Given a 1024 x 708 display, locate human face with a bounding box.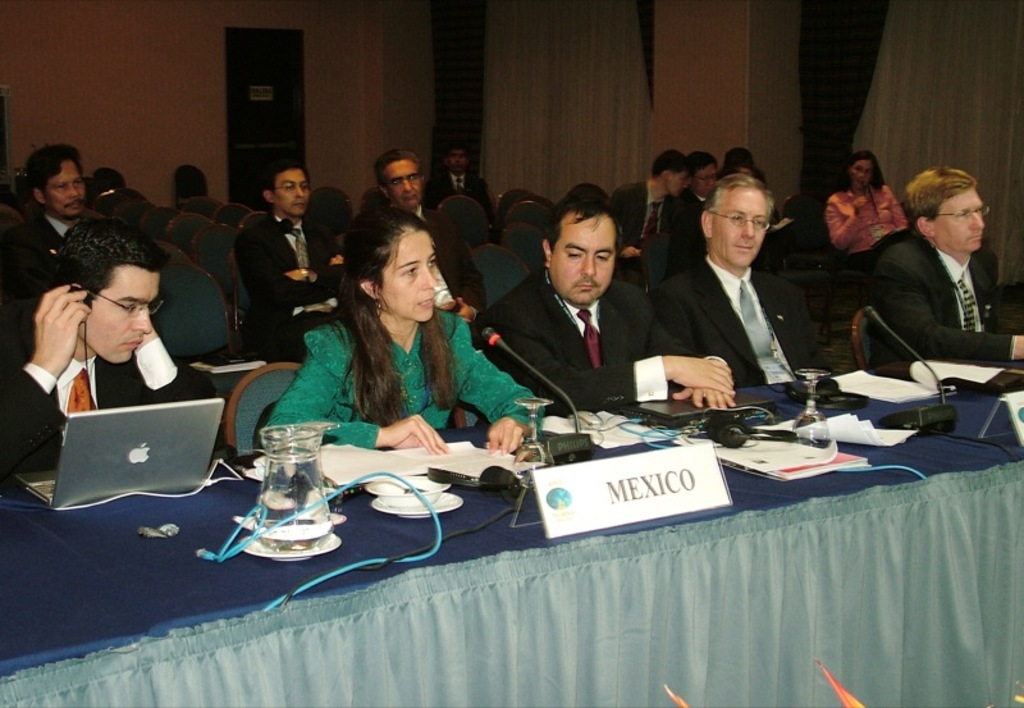
Located: locate(385, 161, 421, 209).
